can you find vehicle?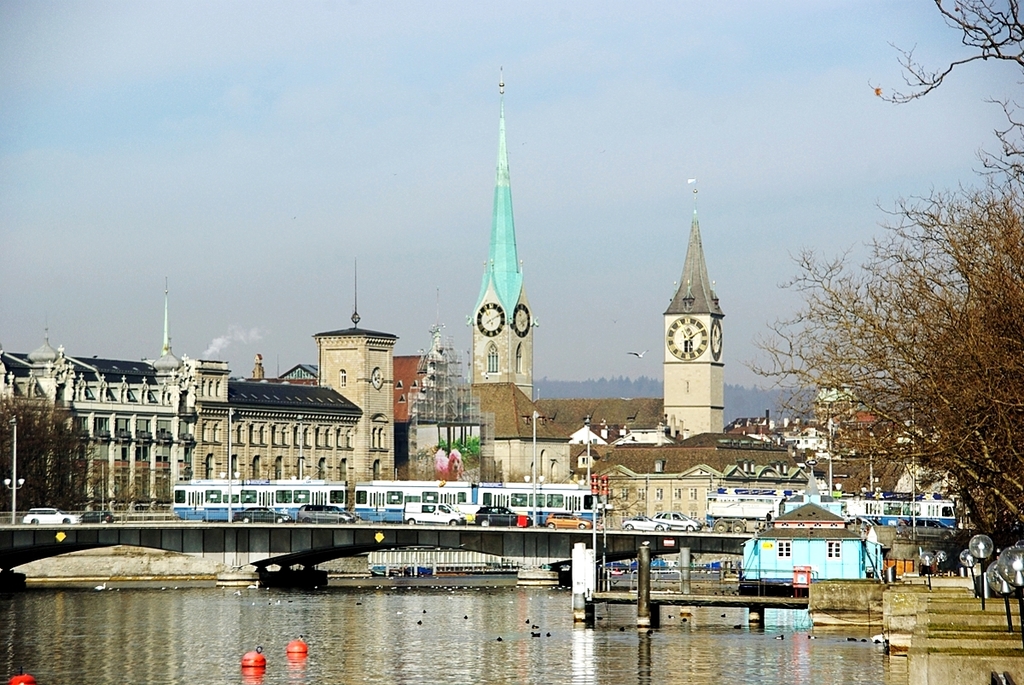
Yes, bounding box: Rect(405, 499, 463, 523).
